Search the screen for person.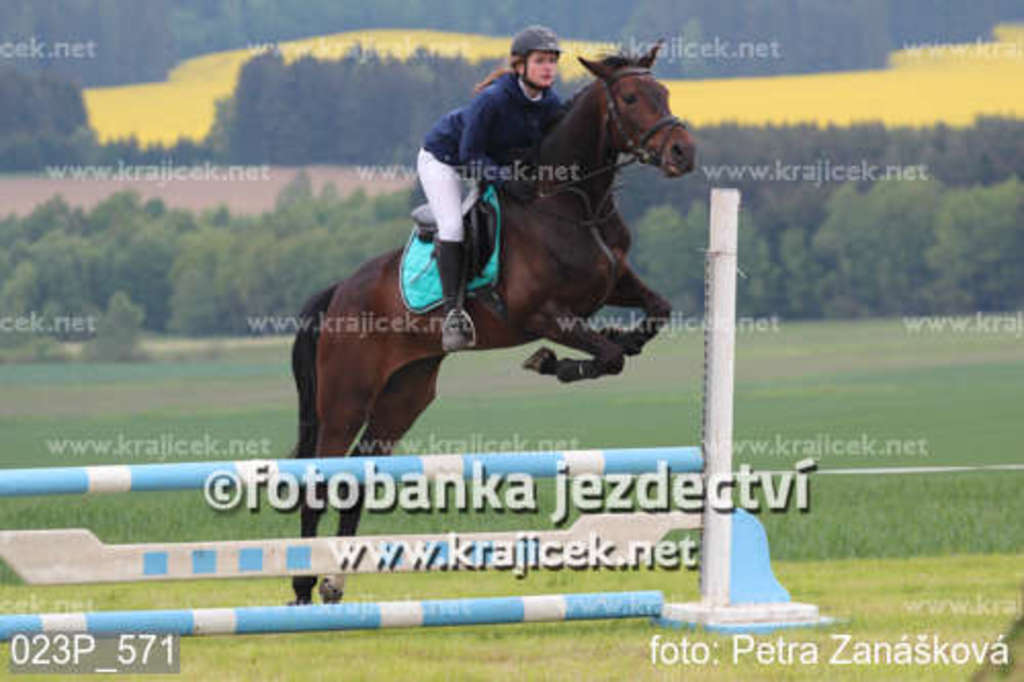
Found at locate(412, 16, 578, 352).
